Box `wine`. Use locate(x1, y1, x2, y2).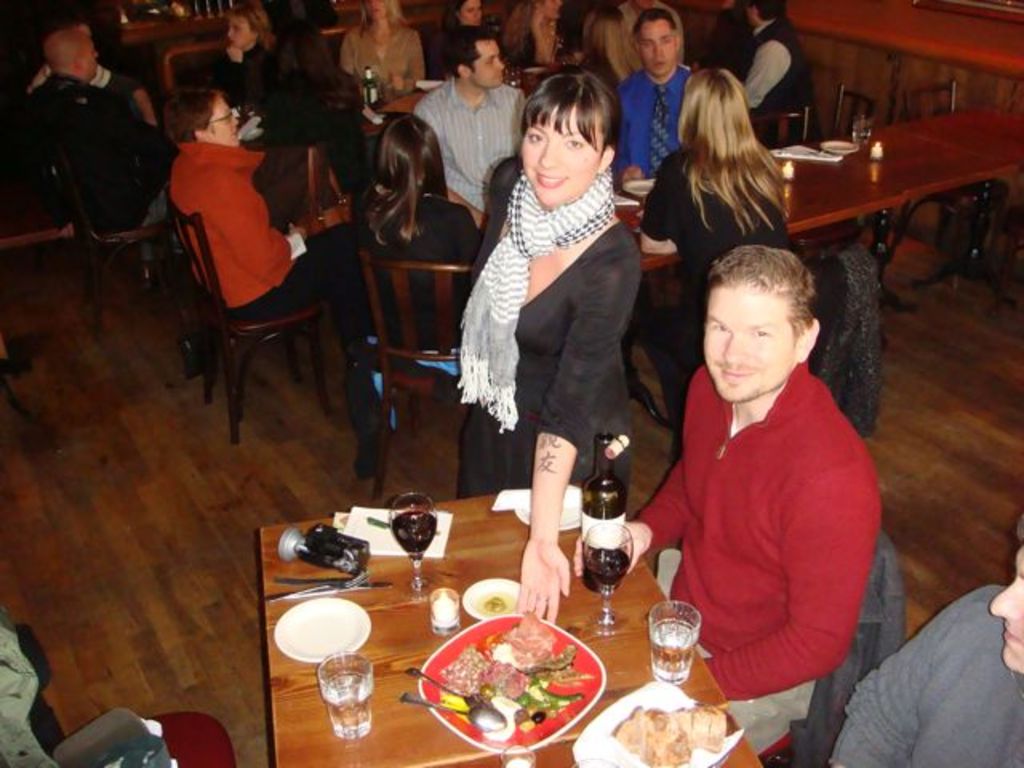
locate(358, 56, 381, 107).
